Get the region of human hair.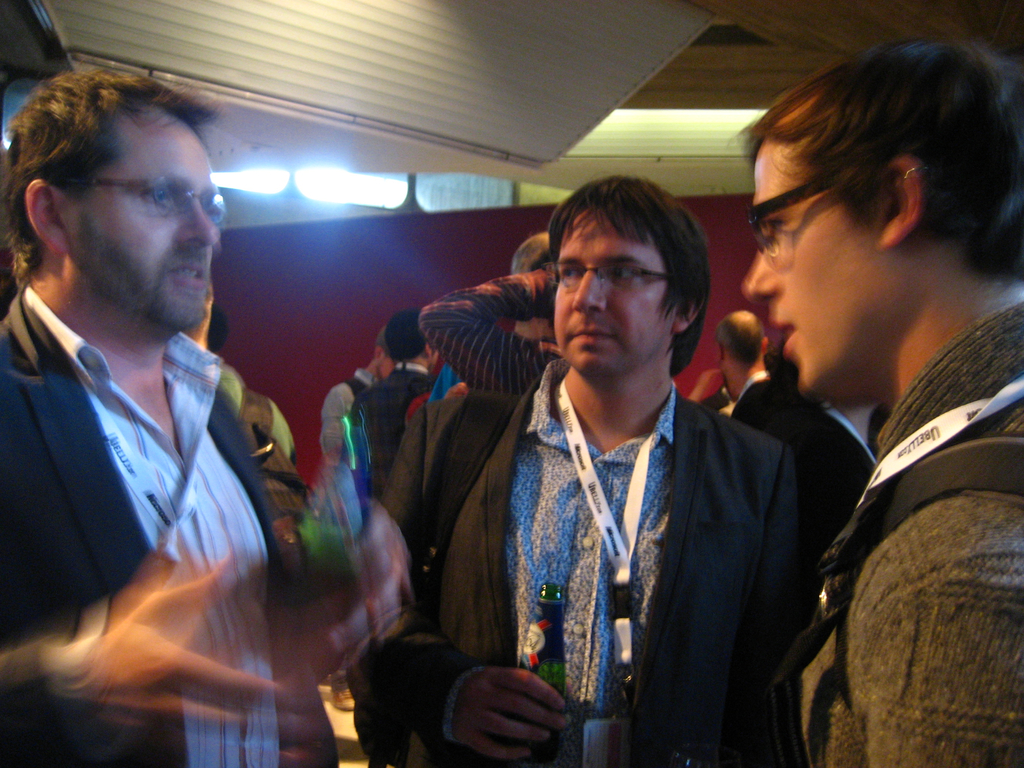
rect(0, 61, 213, 282).
